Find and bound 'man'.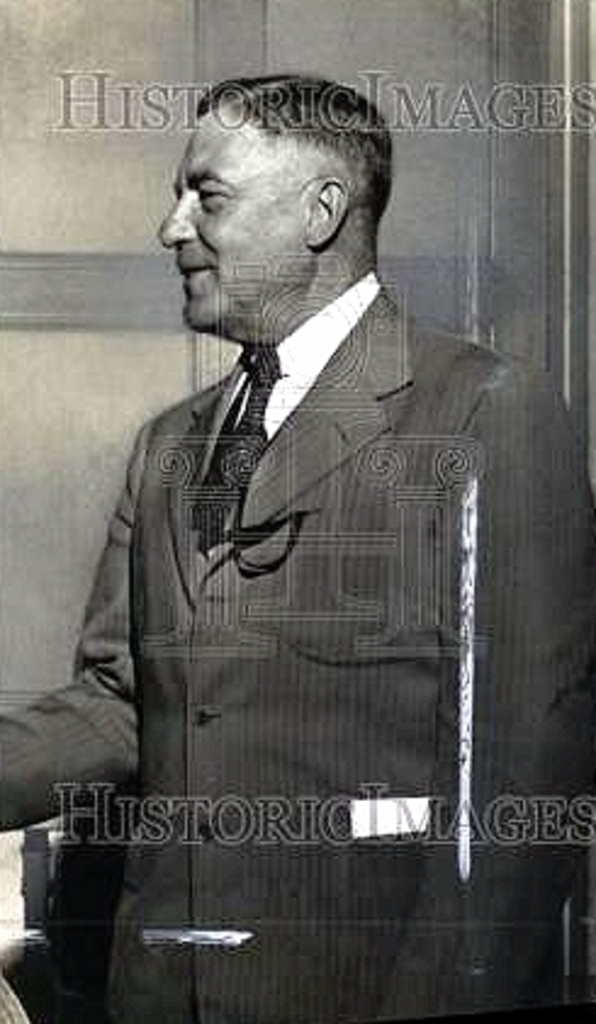
Bound: 0/78/594/1022.
